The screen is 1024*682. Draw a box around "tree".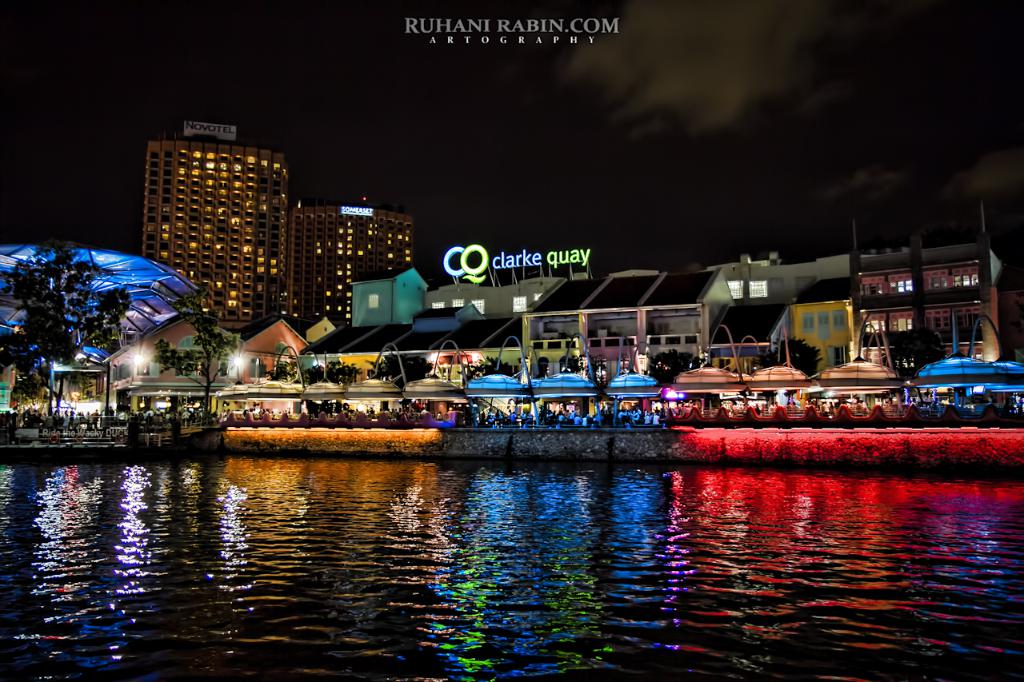
Rect(155, 281, 243, 428).
